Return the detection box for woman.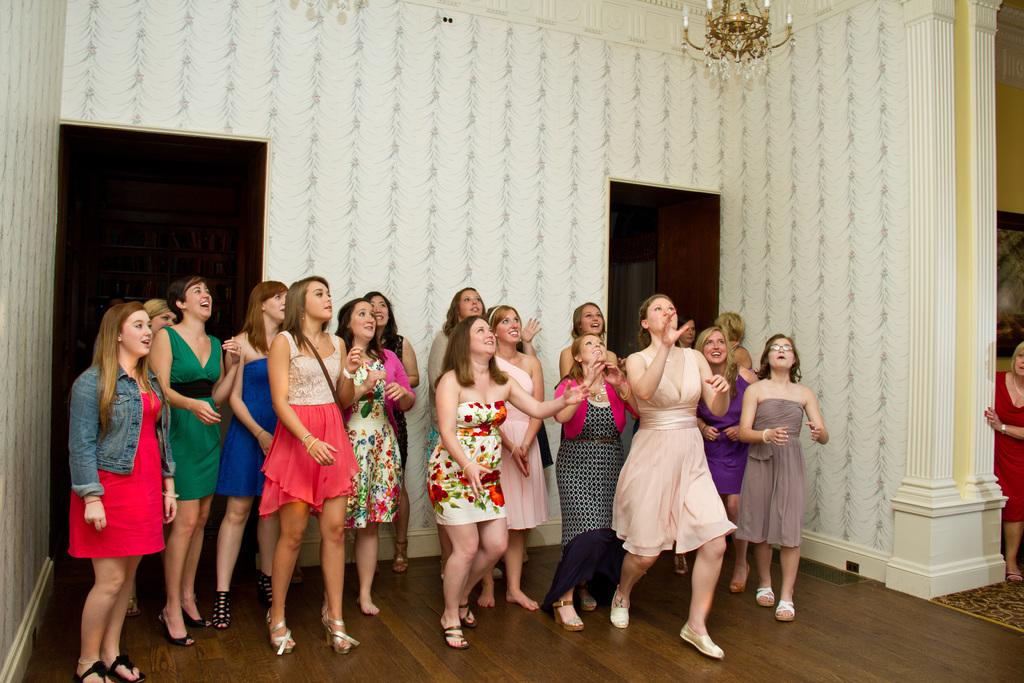
region(541, 331, 645, 635).
